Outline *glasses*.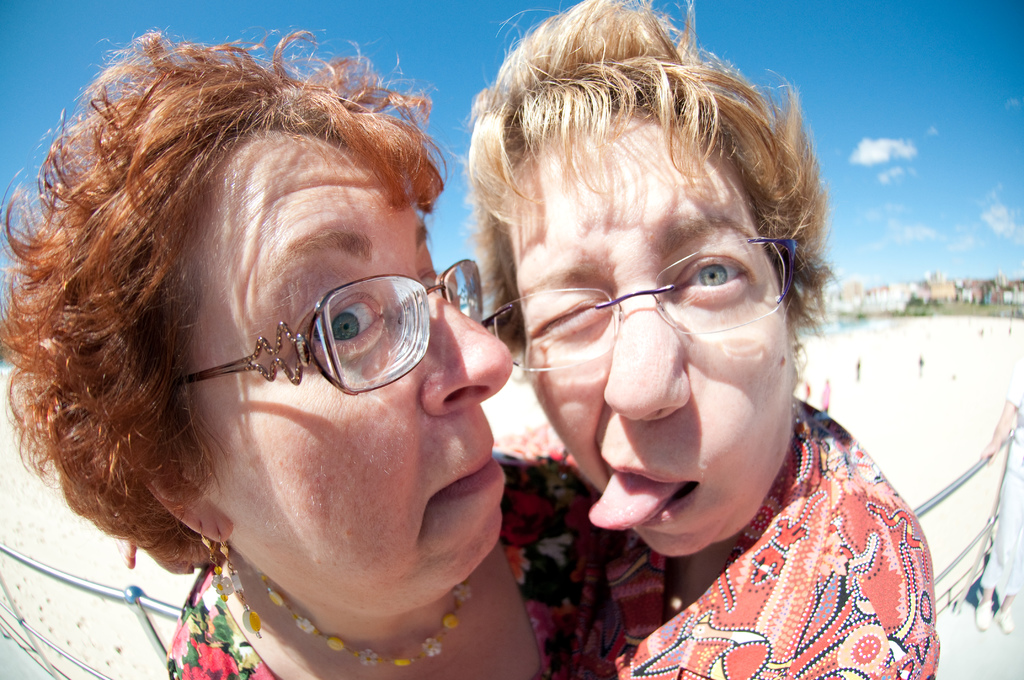
Outline: 479:238:798:376.
